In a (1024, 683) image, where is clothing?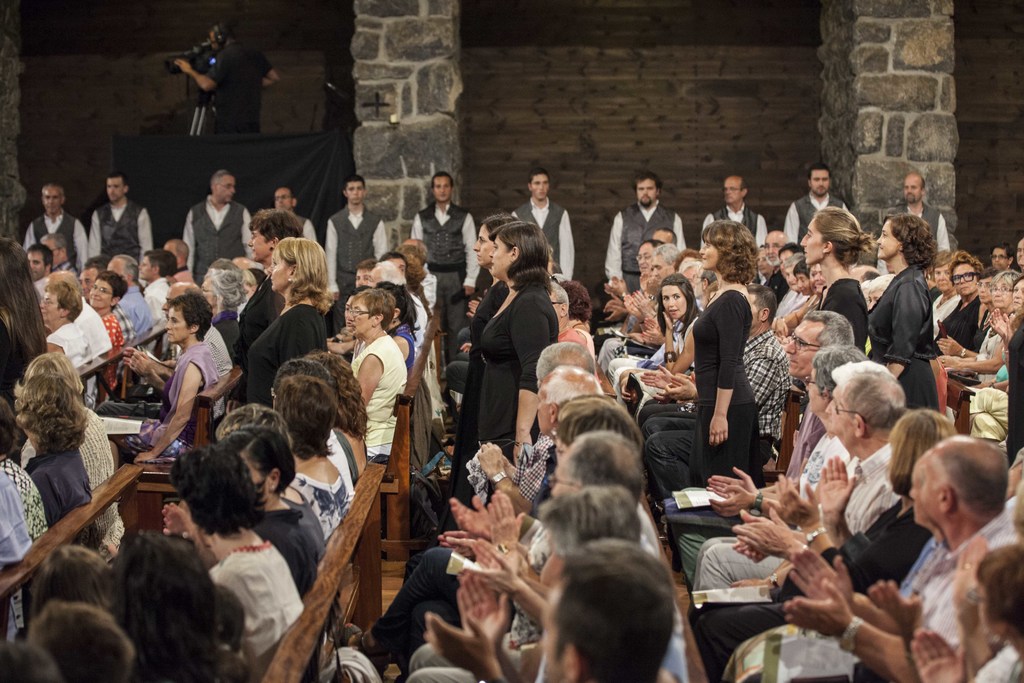
(122,300,152,347).
